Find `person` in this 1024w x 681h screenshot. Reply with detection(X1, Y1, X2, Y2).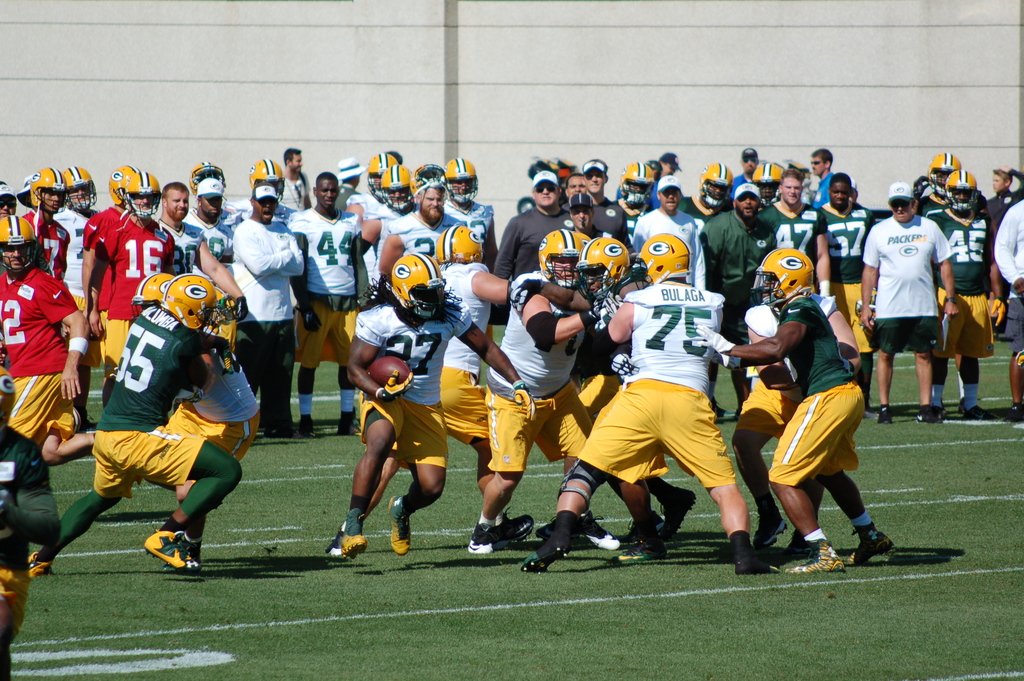
detection(0, 376, 60, 680).
